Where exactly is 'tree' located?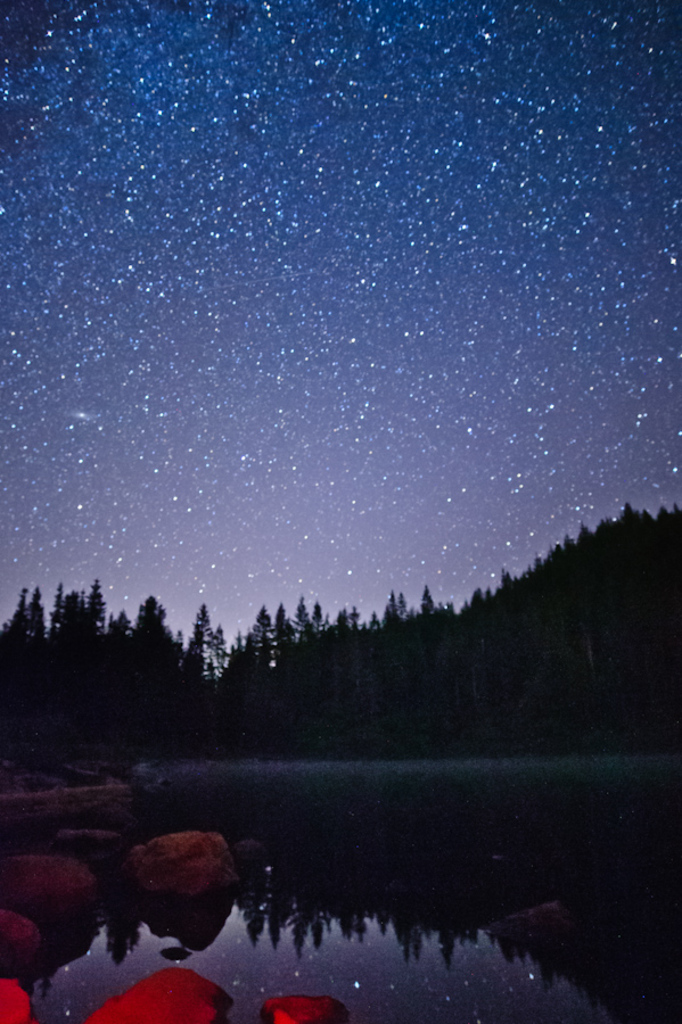
Its bounding box is BBox(25, 586, 42, 636).
